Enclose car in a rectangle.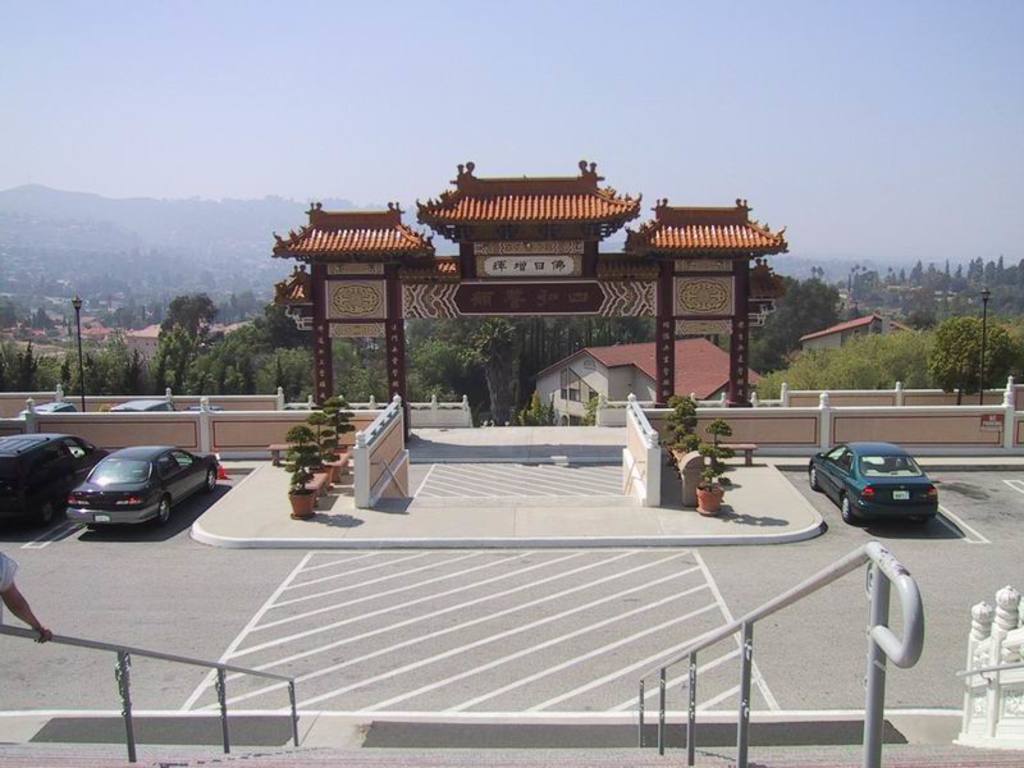
[left=809, top=439, right=941, bottom=527].
